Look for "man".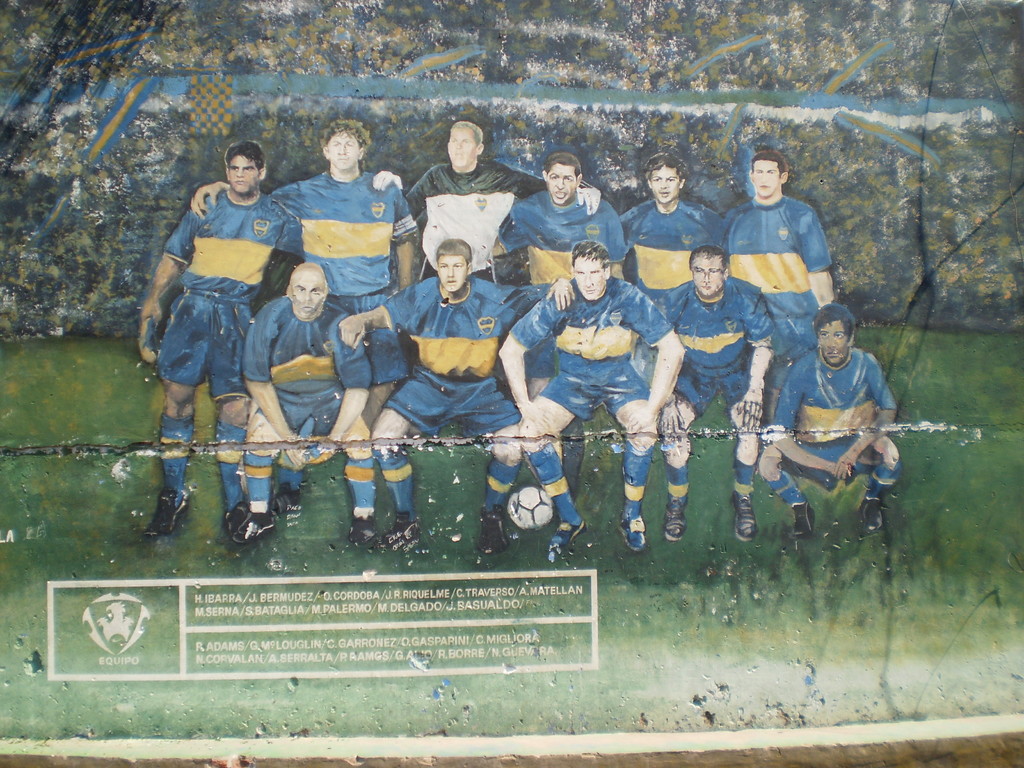
Found: detection(759, 307, 899, 542).
